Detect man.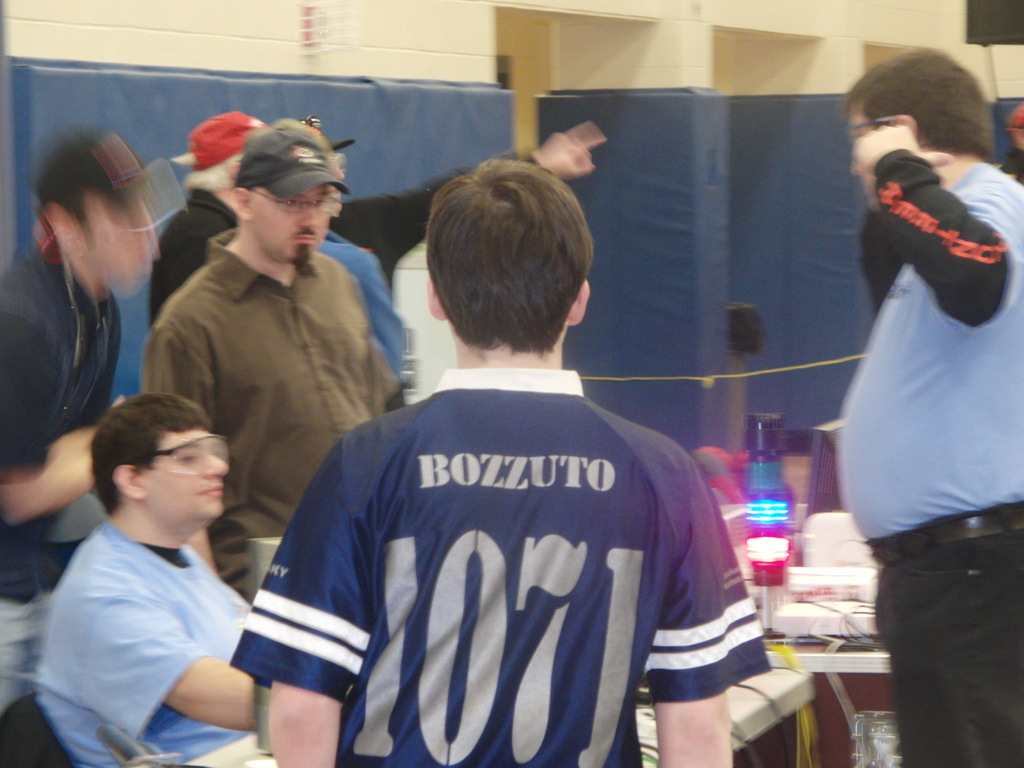
Detected at 0 125 188 722.
